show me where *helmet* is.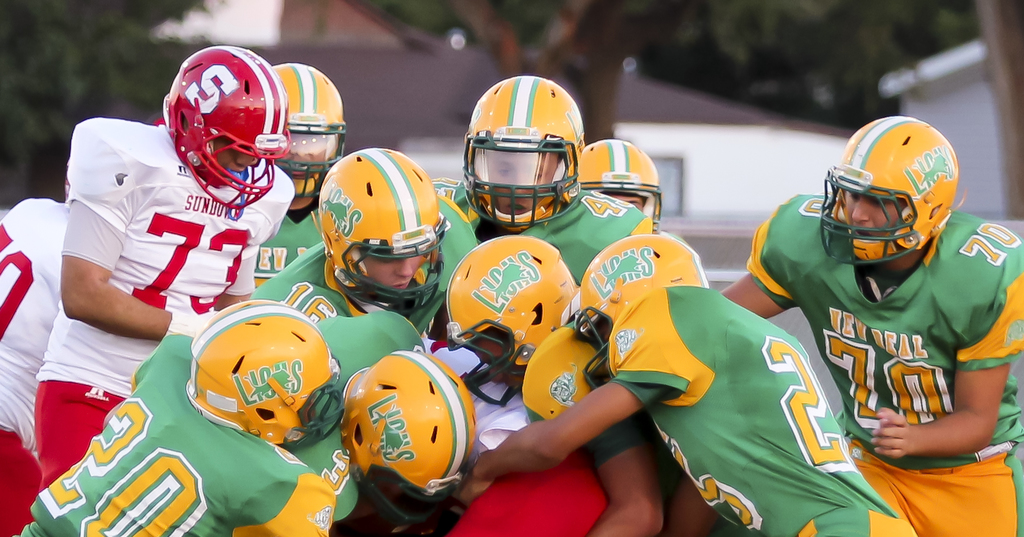
*helmet* is at box(458, 70, 584, 232).
